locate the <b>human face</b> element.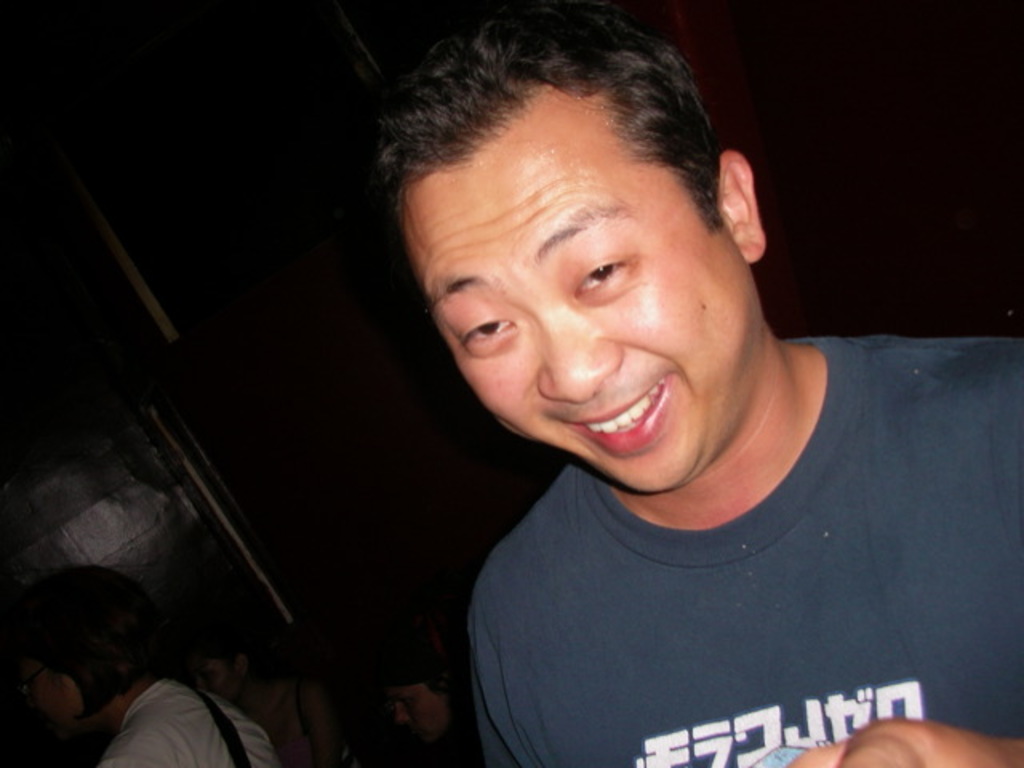
Element bbox: pyautogui.locateOnScreen(378, 683, 440, 742).
